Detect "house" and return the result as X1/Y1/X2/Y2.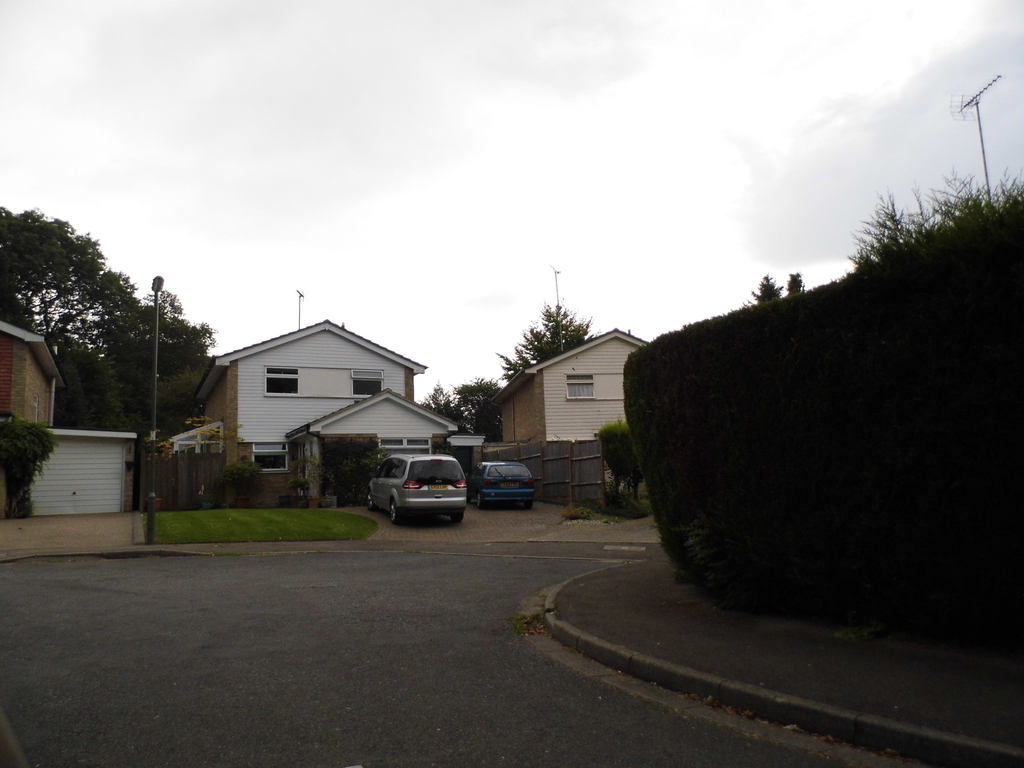
0/317/65/422.
